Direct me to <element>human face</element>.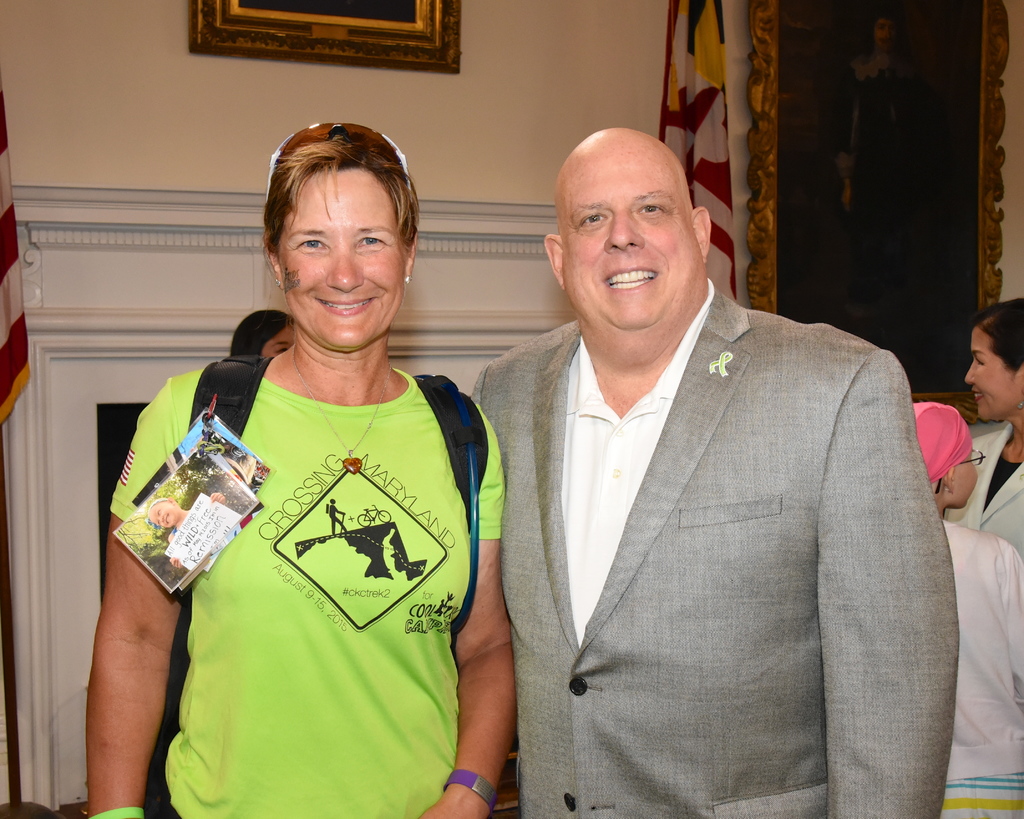
Direction: (263, 325, 294, 357).
